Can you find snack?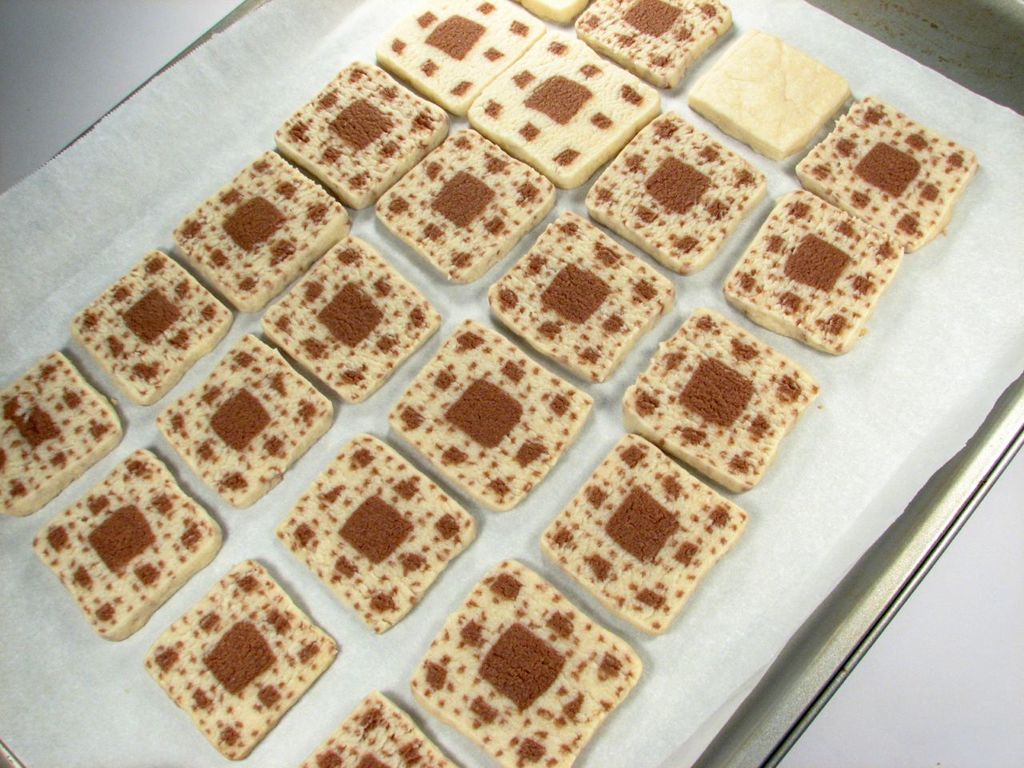
Yes, bounding box: x1=537 y1=430 x2=749 y2=643.
